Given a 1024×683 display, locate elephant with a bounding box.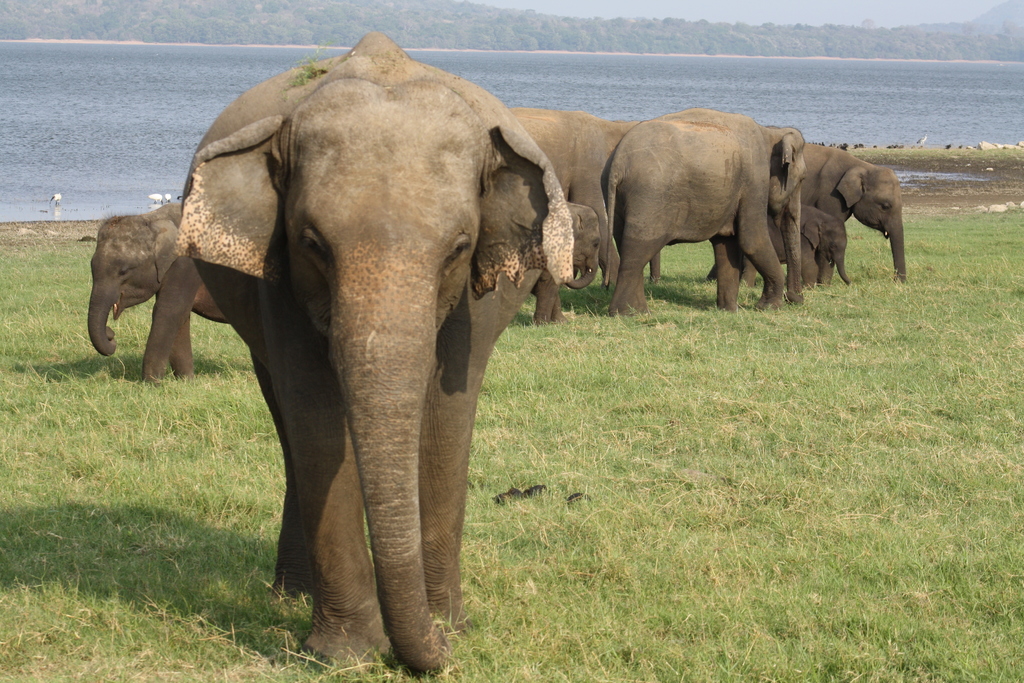
Located: (175, 27, 573, 670).
